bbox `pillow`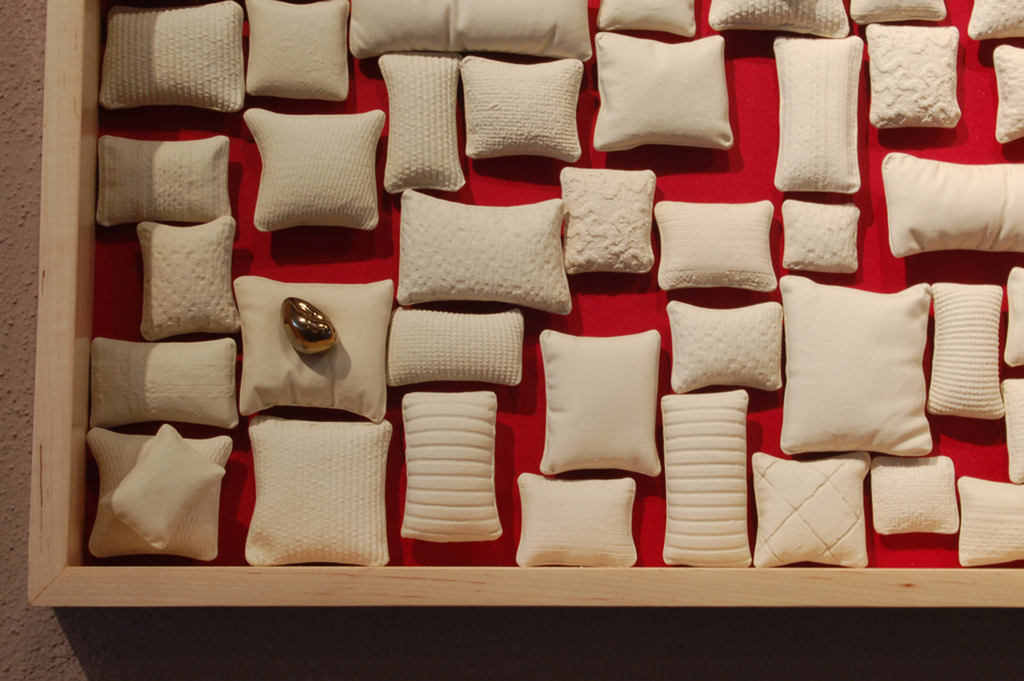
box(93, 134, 245, 228)
